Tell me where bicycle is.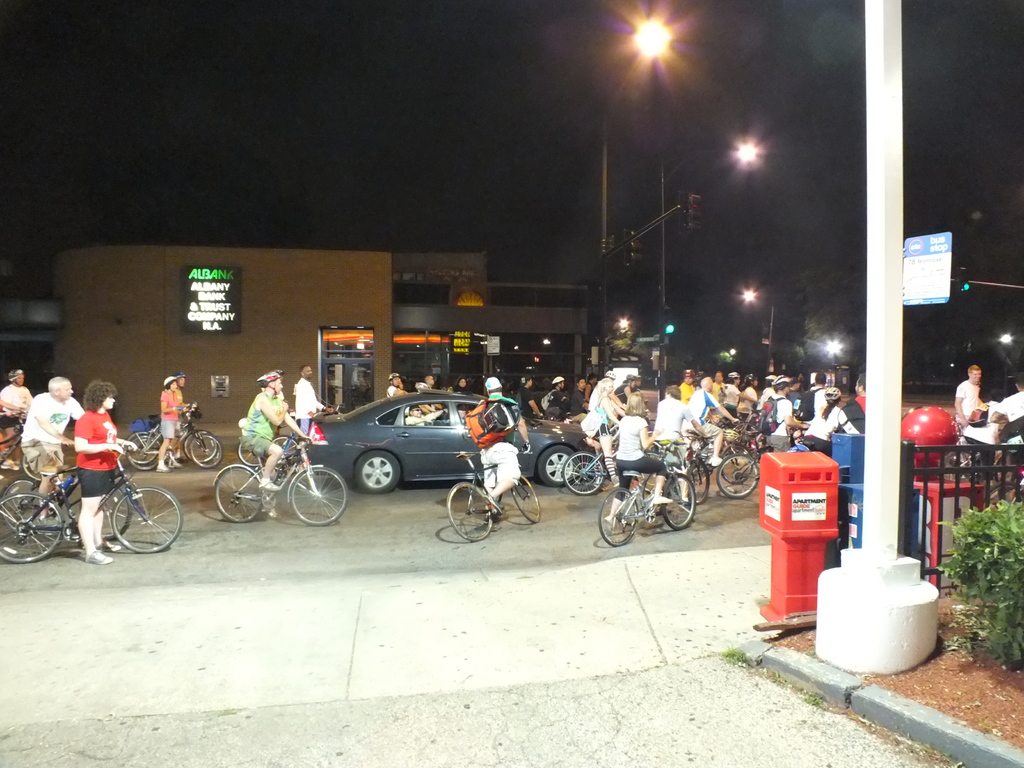
bicycle is at <box>597,432,692,551</box>.
